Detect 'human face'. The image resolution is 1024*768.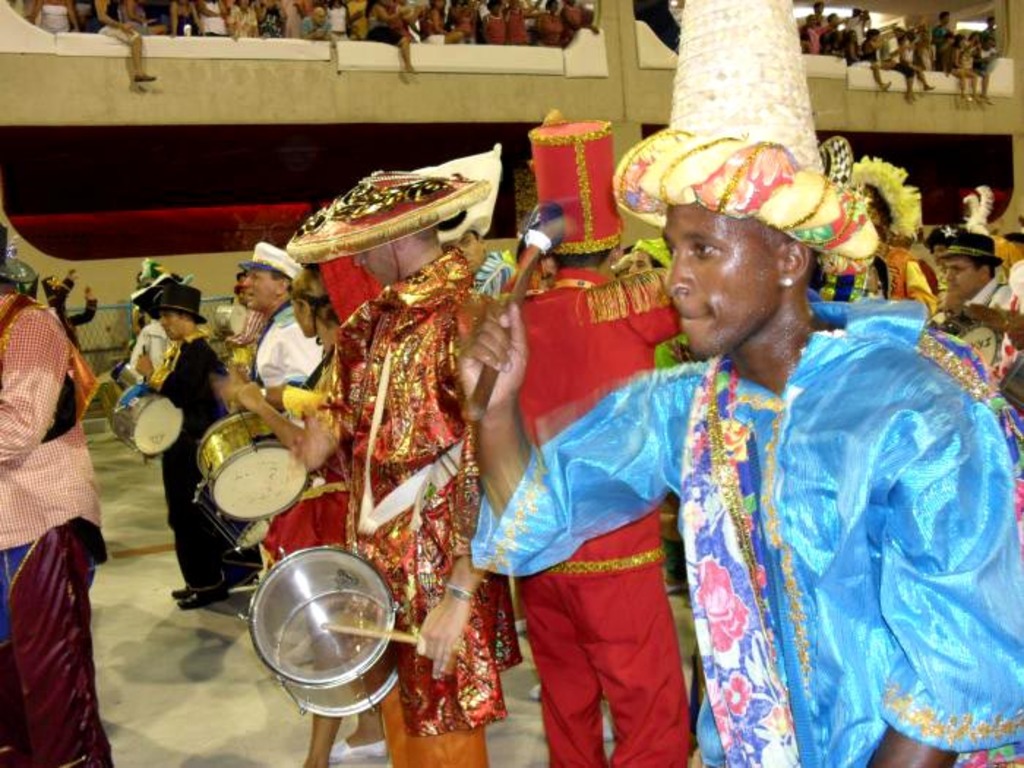
bbox=(238, 276, 275, 304).
